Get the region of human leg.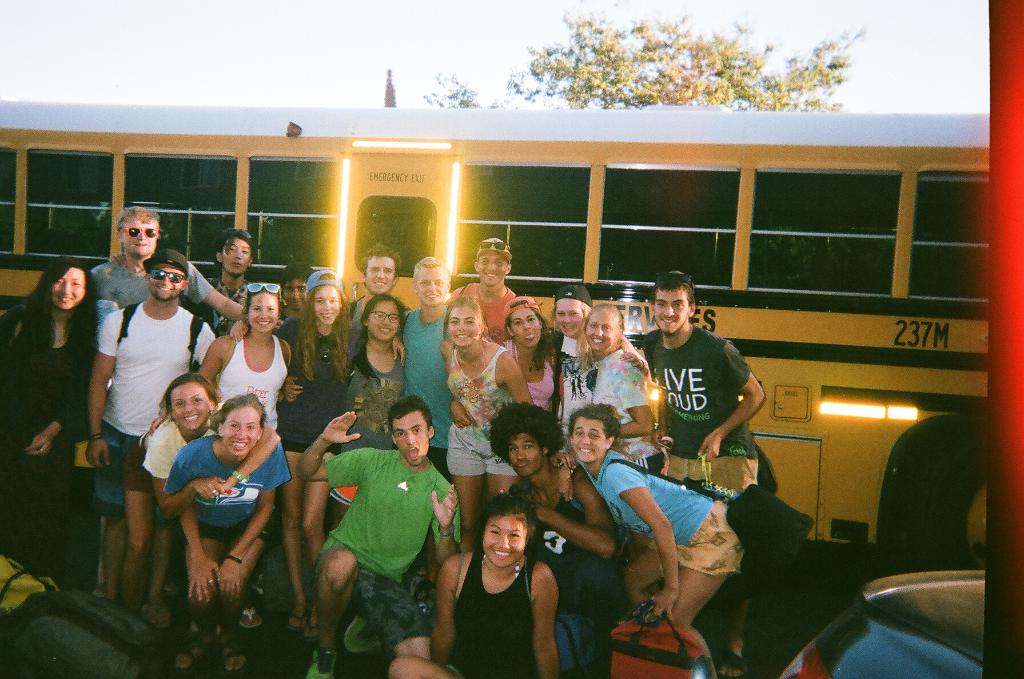
[100,447,173,632].
